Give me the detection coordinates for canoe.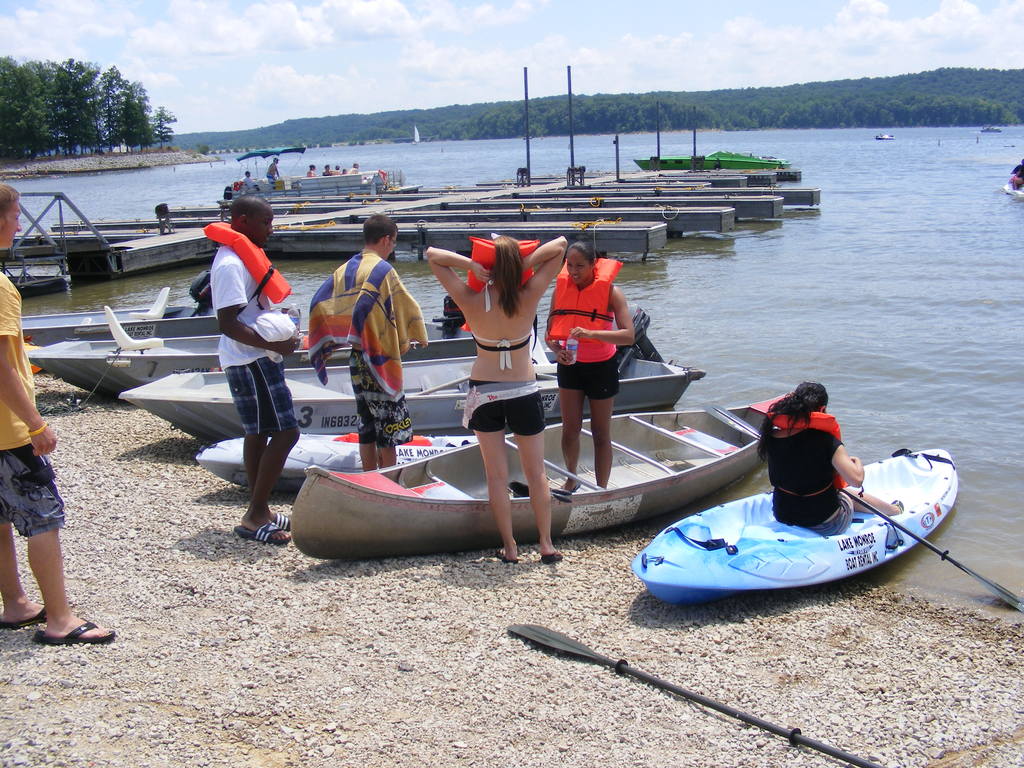
locate(194, 430, 479, 498).
